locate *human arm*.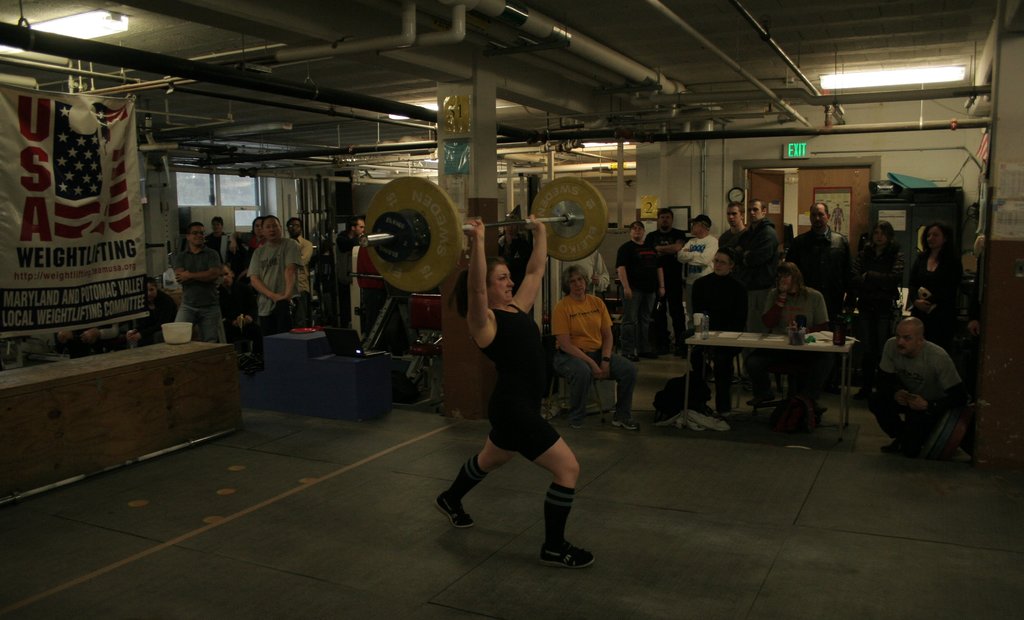
Bounding box: box(248, 247, 278, 303).
